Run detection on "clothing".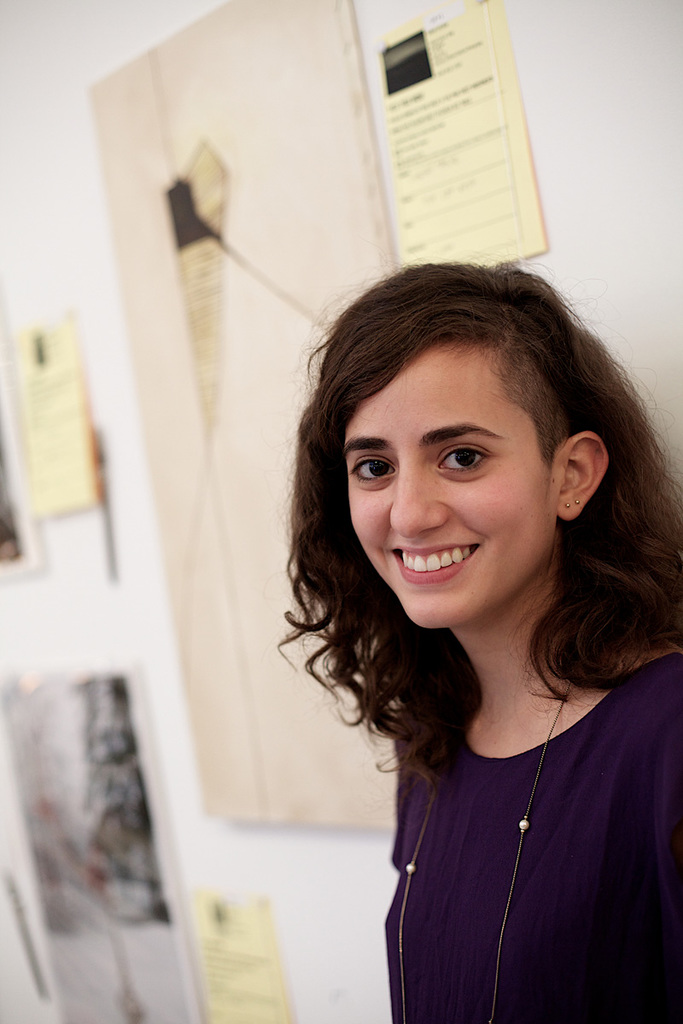
Result: 372/639/682/1023.
